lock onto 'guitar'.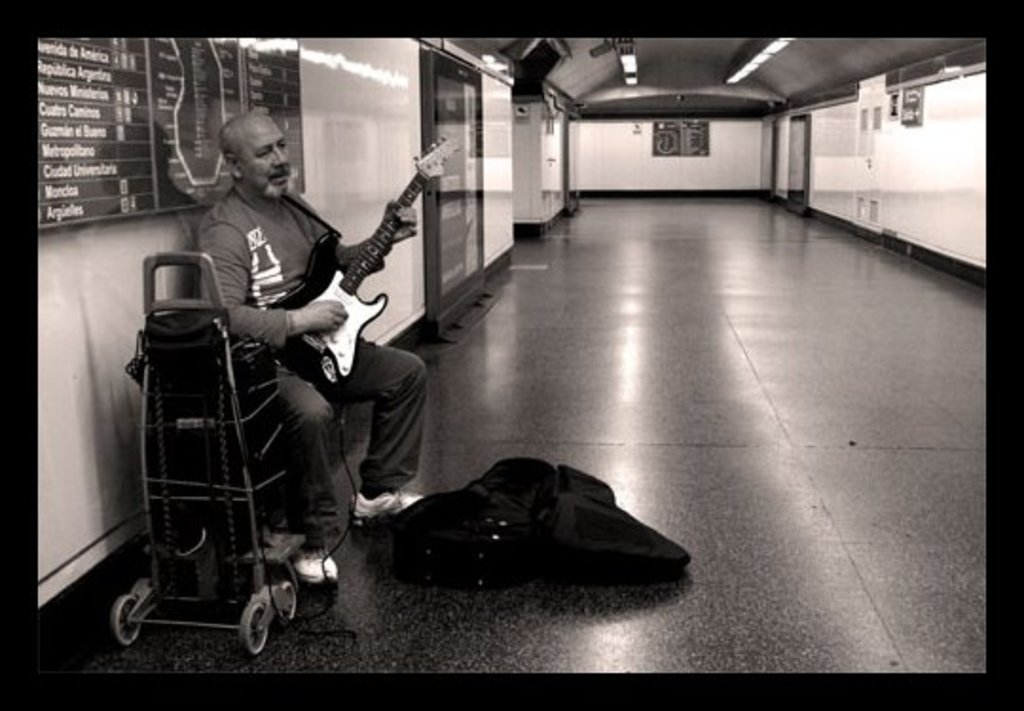
Locked: box(248, 129, 440, 383).
